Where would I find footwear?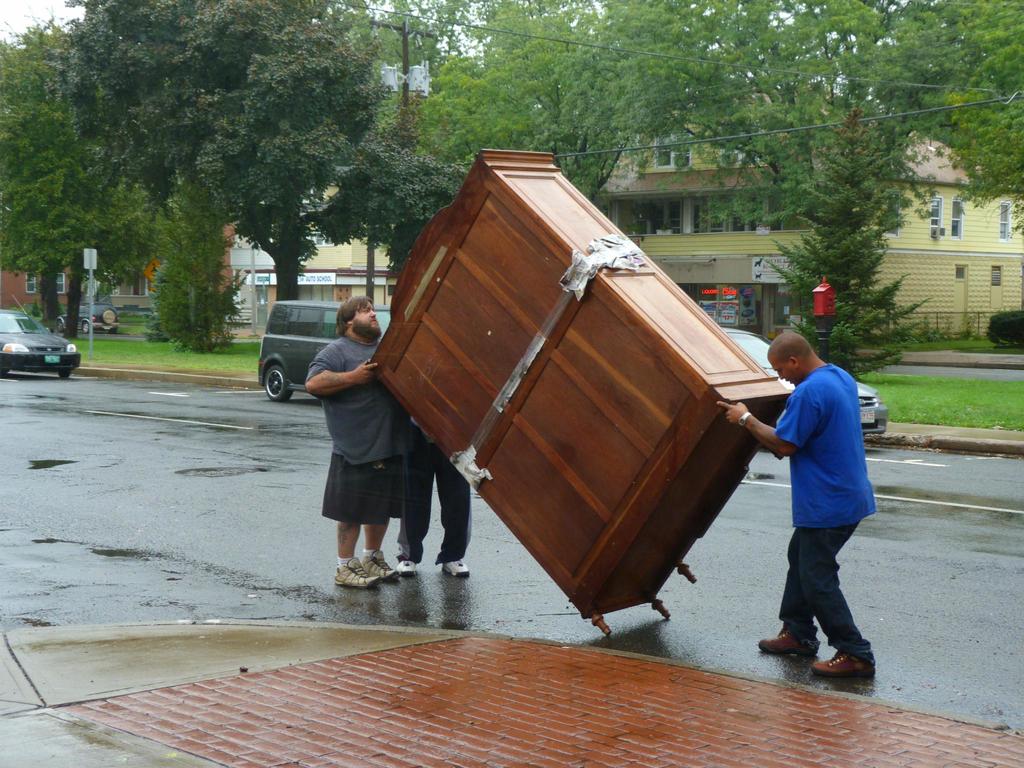
At 335/558/382/589.
